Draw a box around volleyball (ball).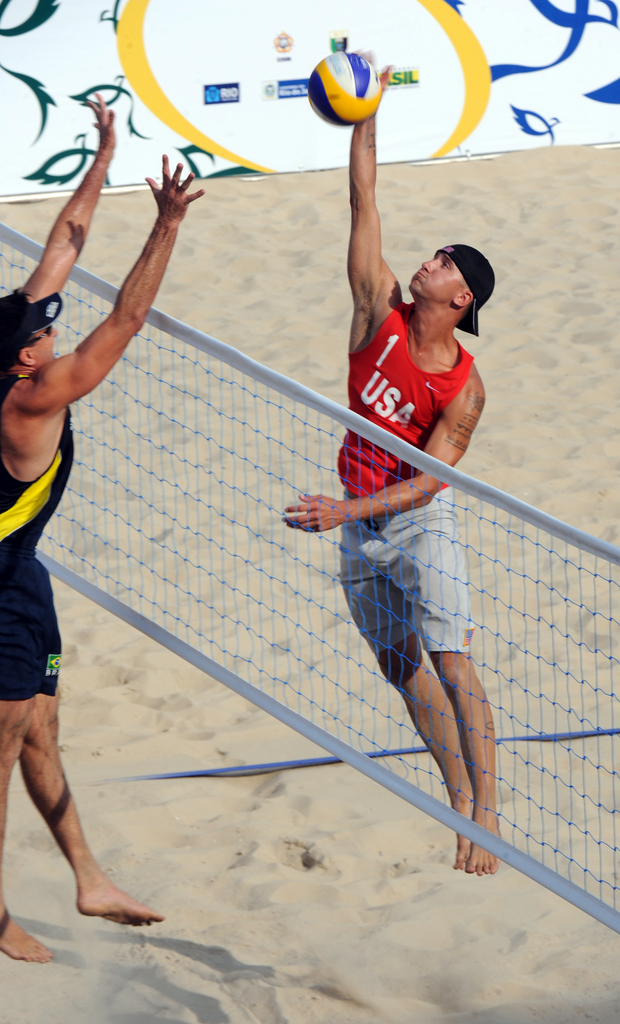
select_region(308, 48, 383, 127).
